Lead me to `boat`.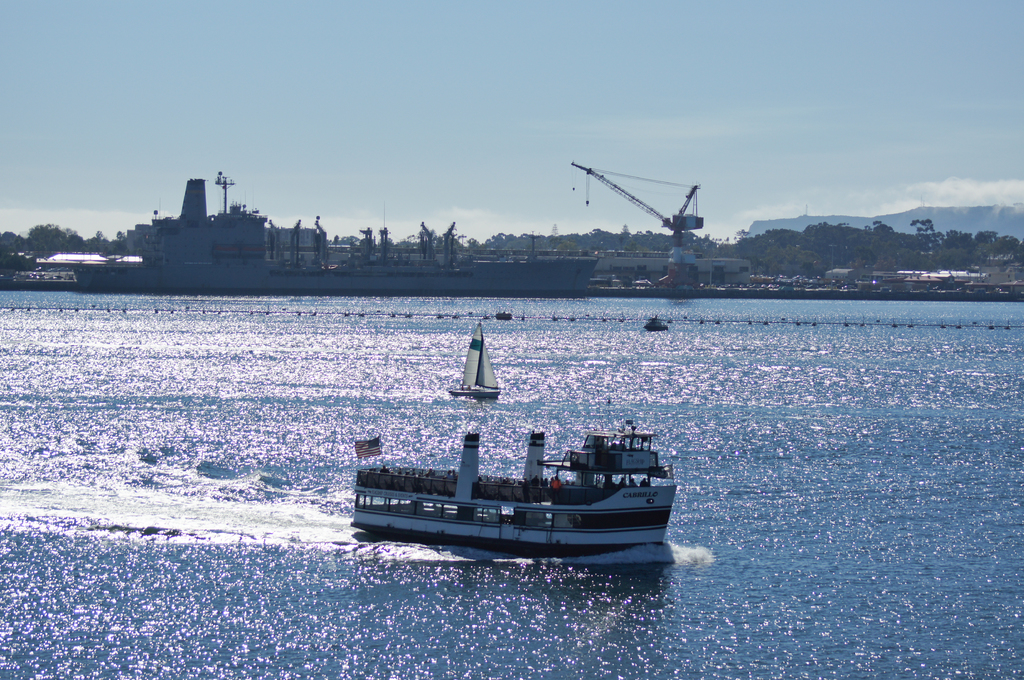
Lead to region(495, 311, 515, 319).
